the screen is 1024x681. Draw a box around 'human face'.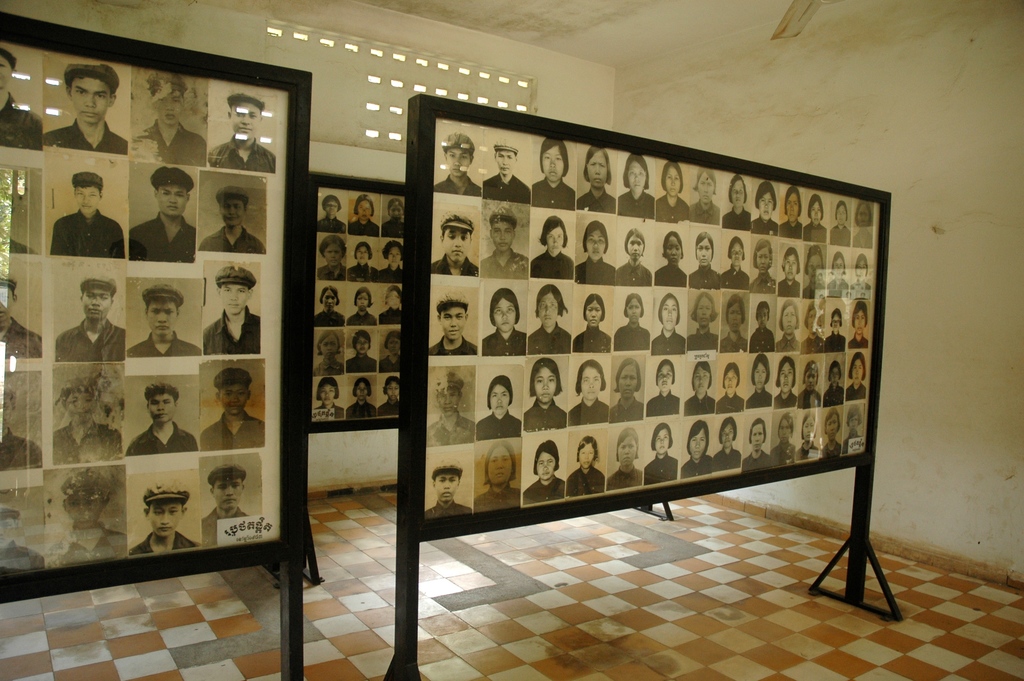
x1=619, y1=363, x2=635, y2=397.
